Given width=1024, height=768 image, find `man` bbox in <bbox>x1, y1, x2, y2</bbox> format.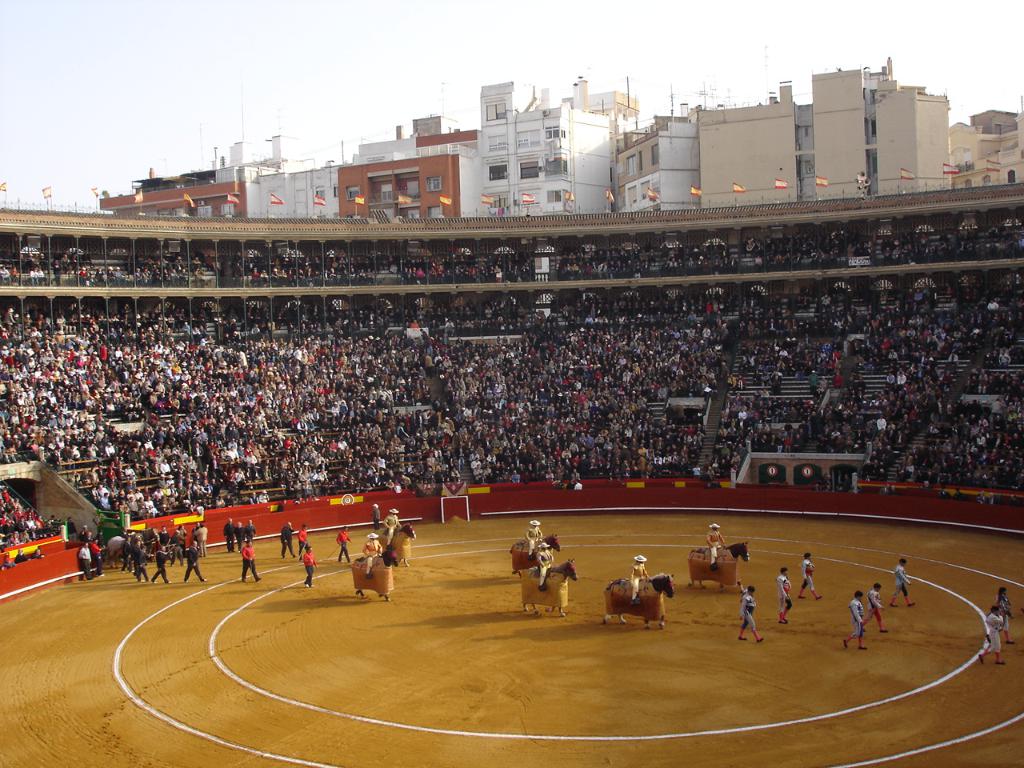
<bbox>734, 582, 766, 644</bbox>.
